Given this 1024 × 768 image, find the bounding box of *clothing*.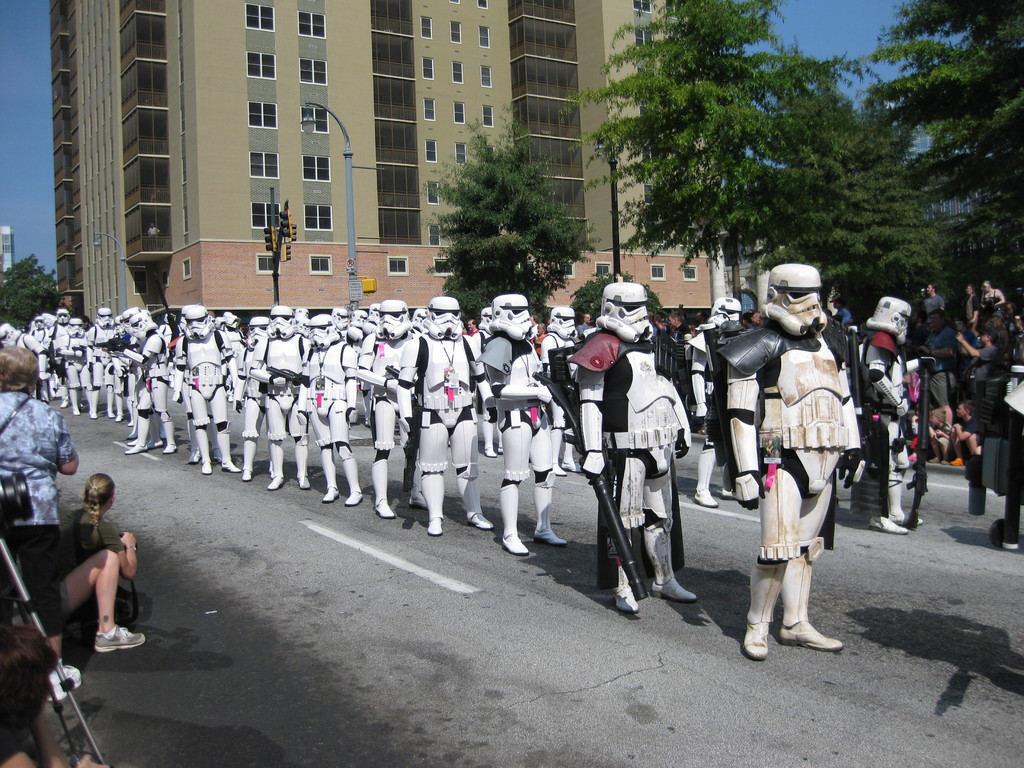
BBox(476, 332, 545, 540).
